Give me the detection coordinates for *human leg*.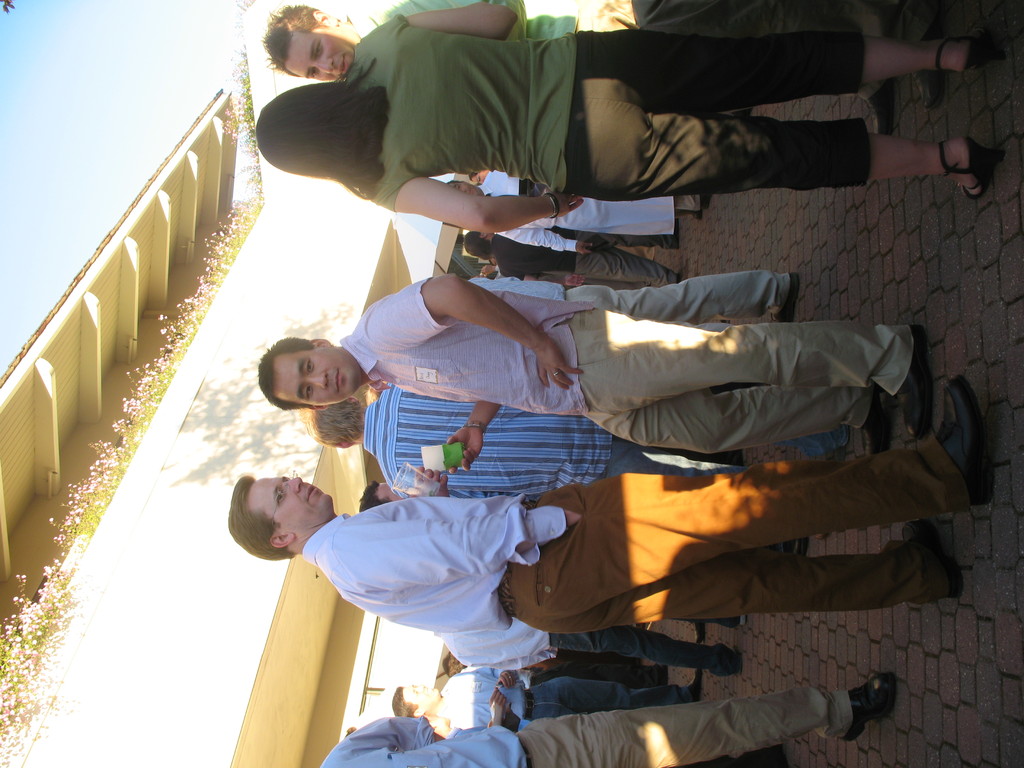
box(511, 377, 989, 558).
